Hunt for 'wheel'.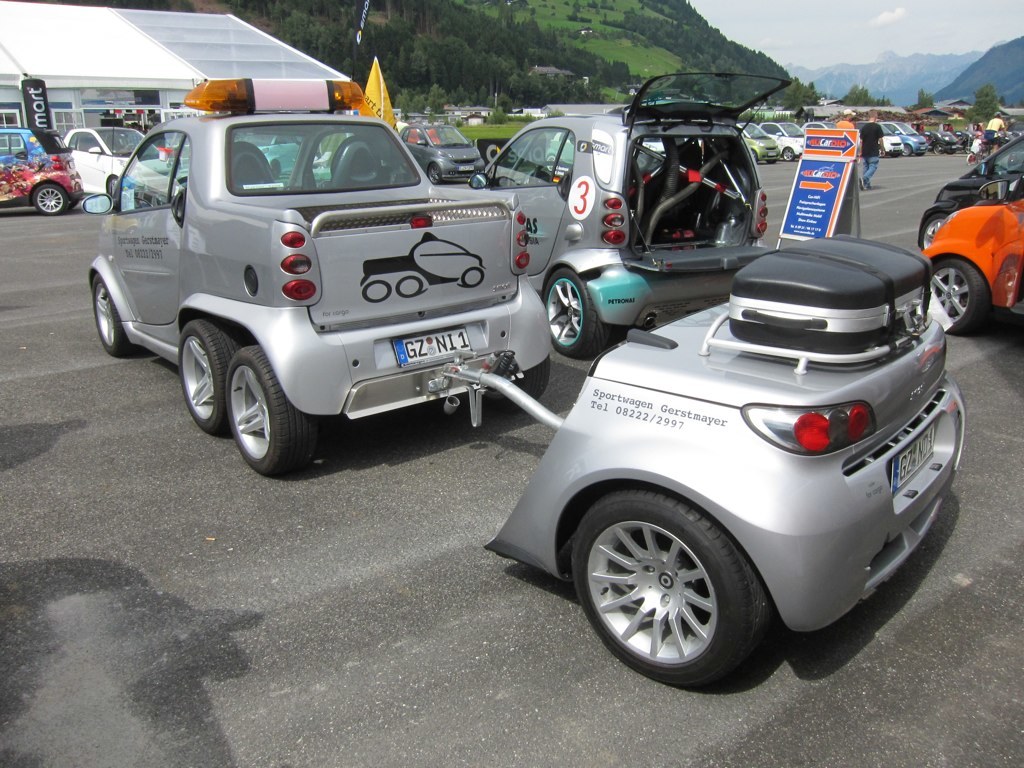
Hunted down at [left=476, top=142, right=502, bottom=163].
